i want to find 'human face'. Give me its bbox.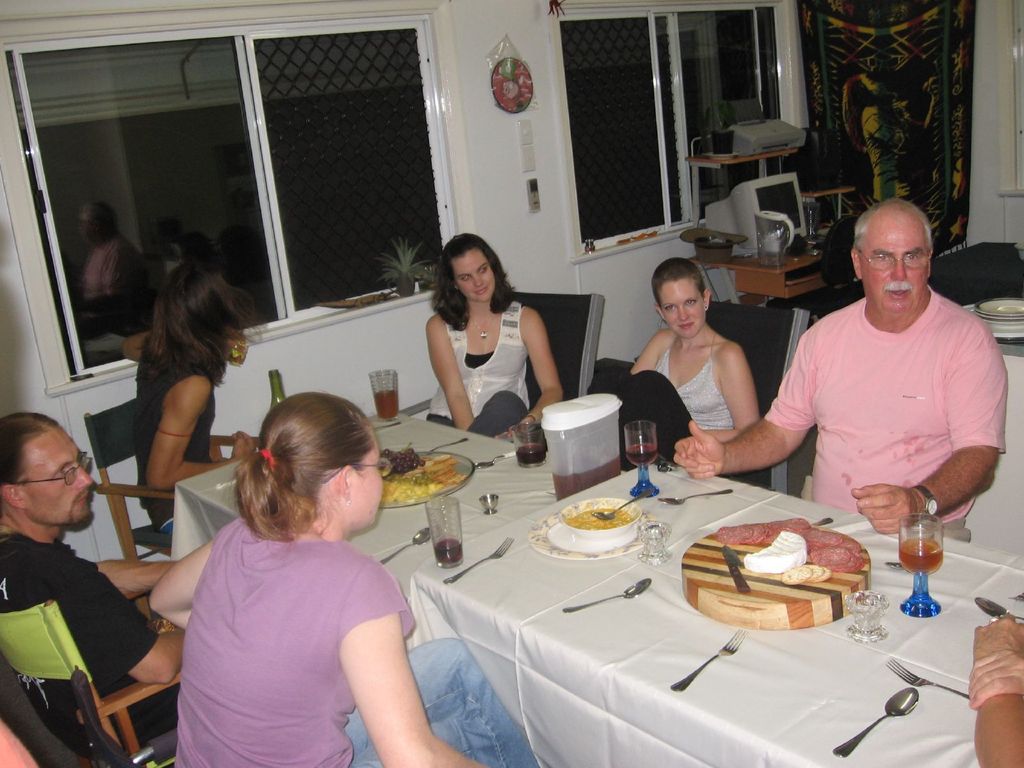
crop(355, 431, 384, 525).
